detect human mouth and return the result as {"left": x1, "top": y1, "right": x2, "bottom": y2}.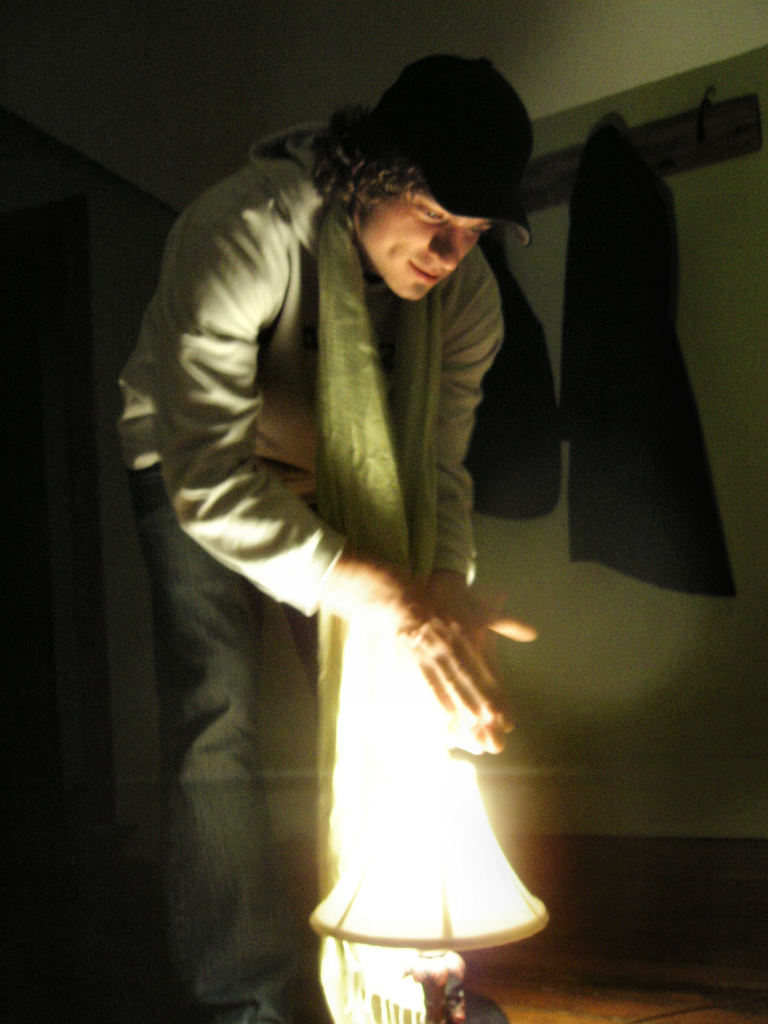
{"left": 406, "top": 259, "right": 442, "bottom": 285}.
